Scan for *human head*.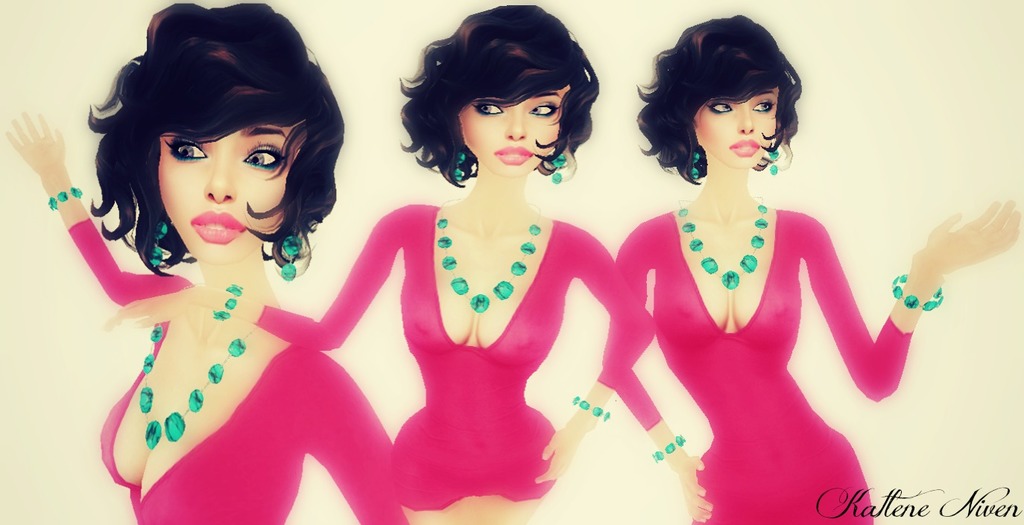
Scan result: bbox=(145, 32, 307, 265).
